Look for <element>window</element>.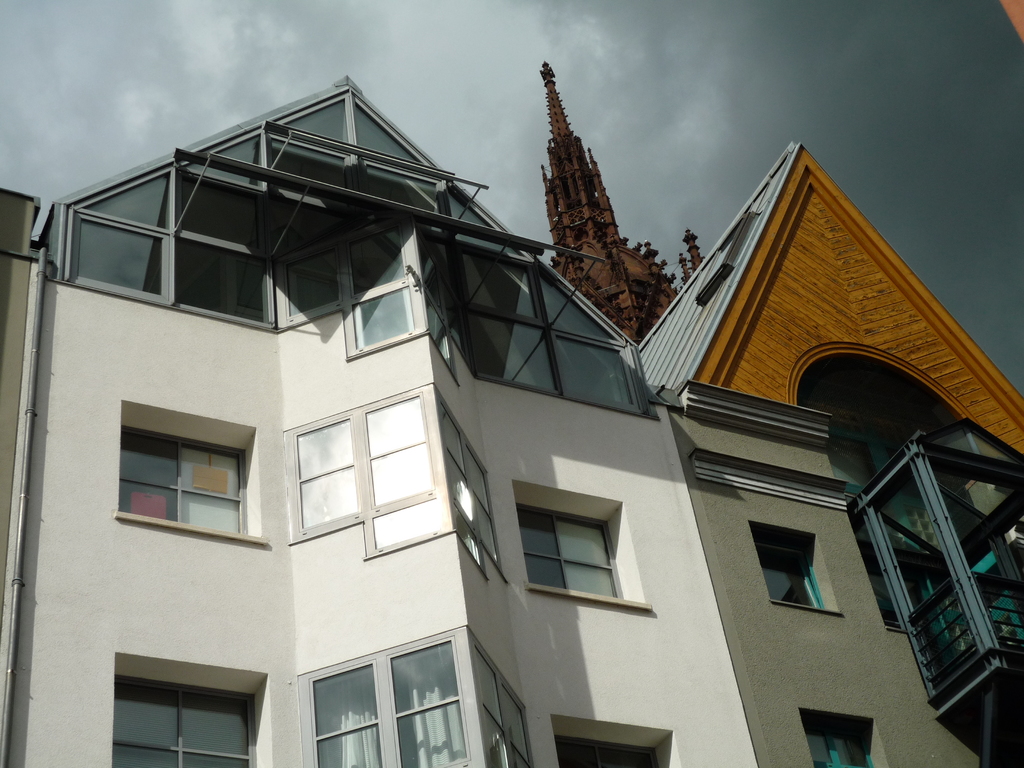
Found: bbox=(516, 506, 629, 598).
